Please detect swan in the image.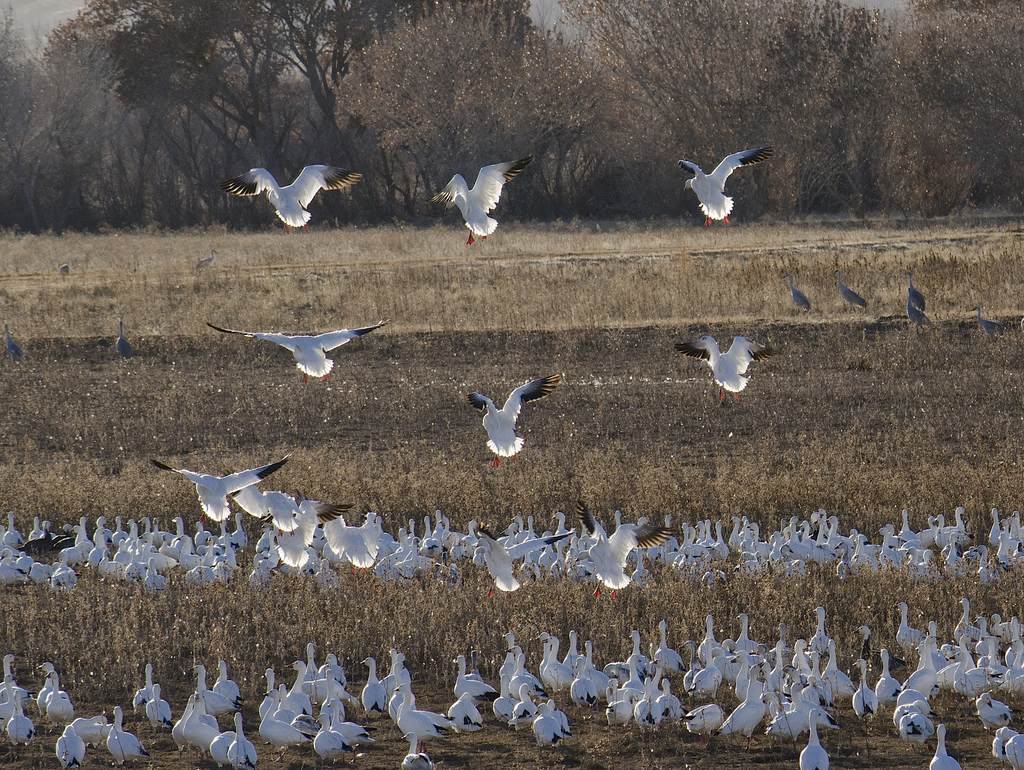
BBox(977, 621, 1002, 658).
